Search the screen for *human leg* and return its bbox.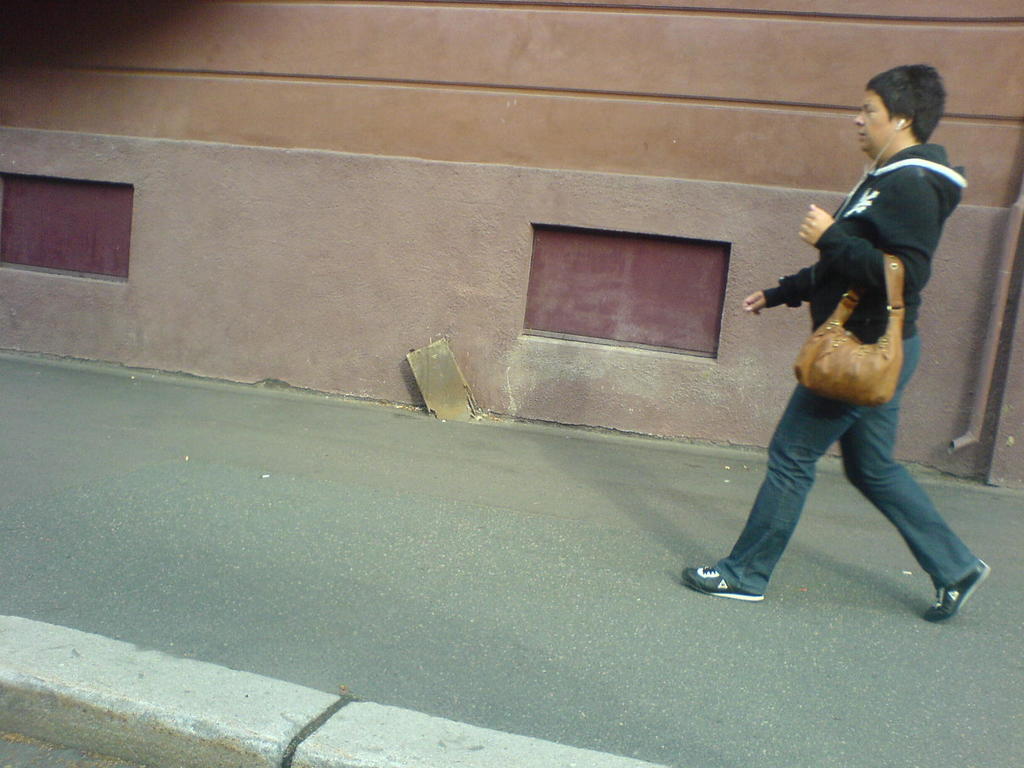
Found: [681,371,858,601].
